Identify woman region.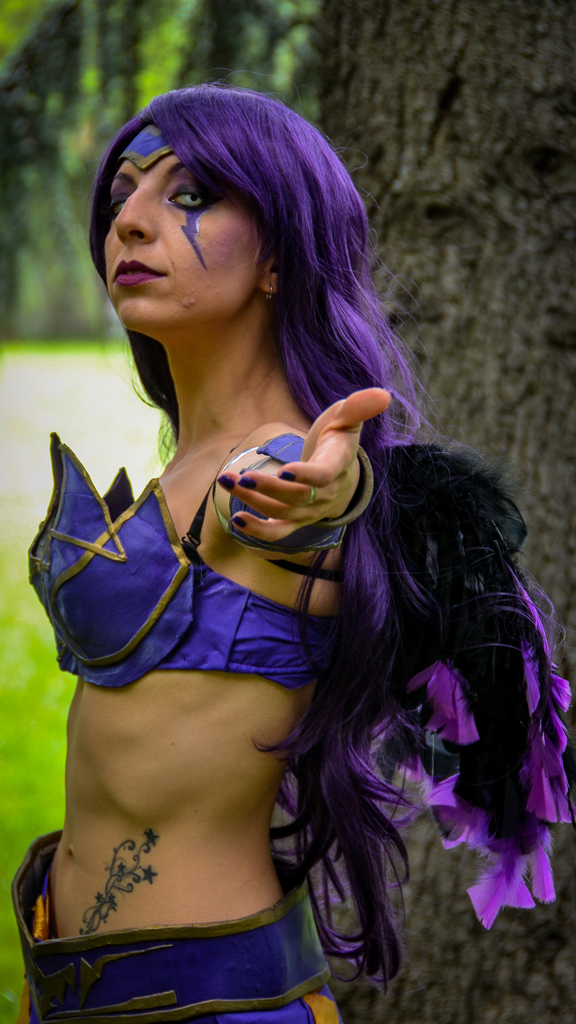
Region: [left=3, top=96, right=511, bottom=1023].
